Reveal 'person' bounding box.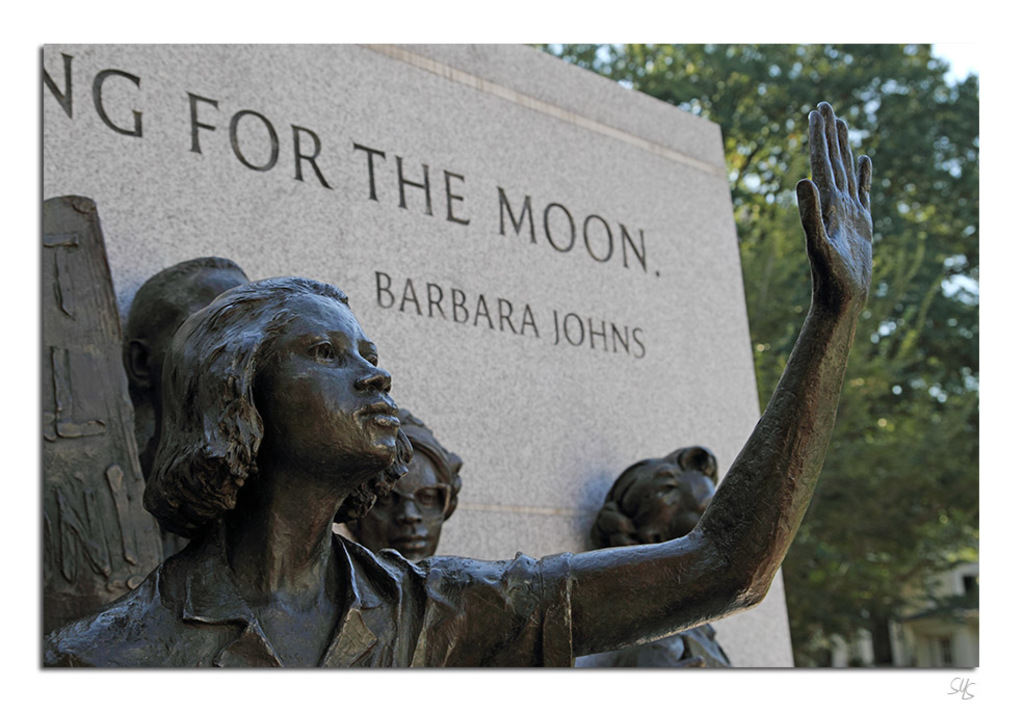
Revealed: (40,95,875,666).
